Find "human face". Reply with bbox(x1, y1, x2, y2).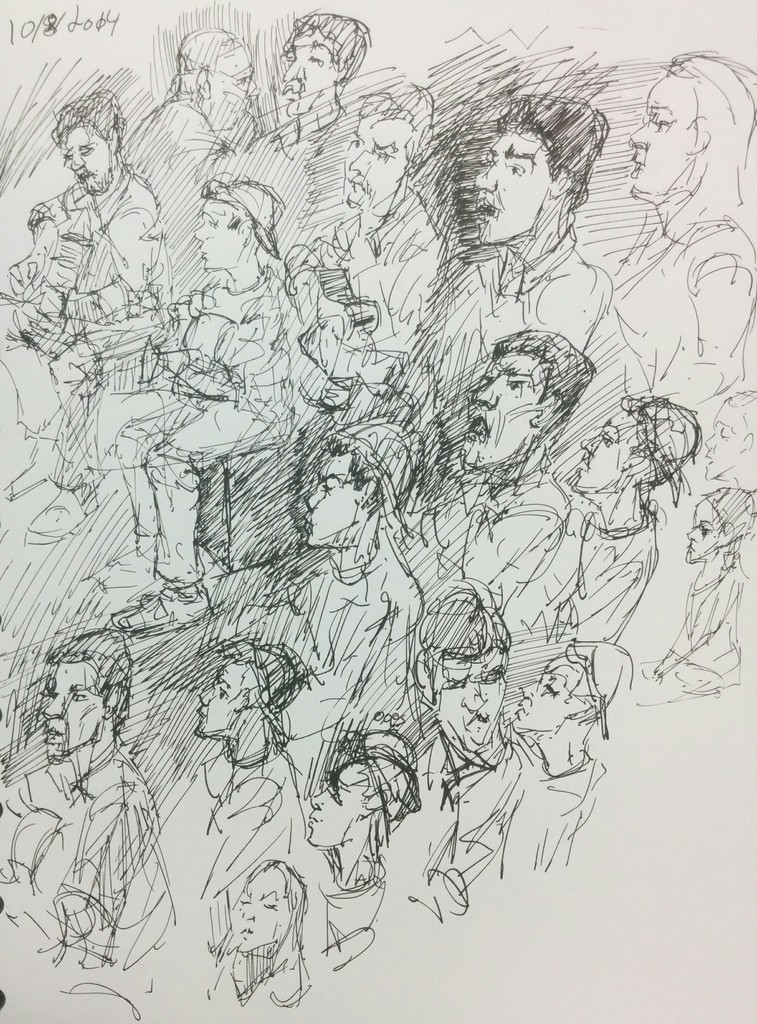
bbox(306, 764, 368, 851).
